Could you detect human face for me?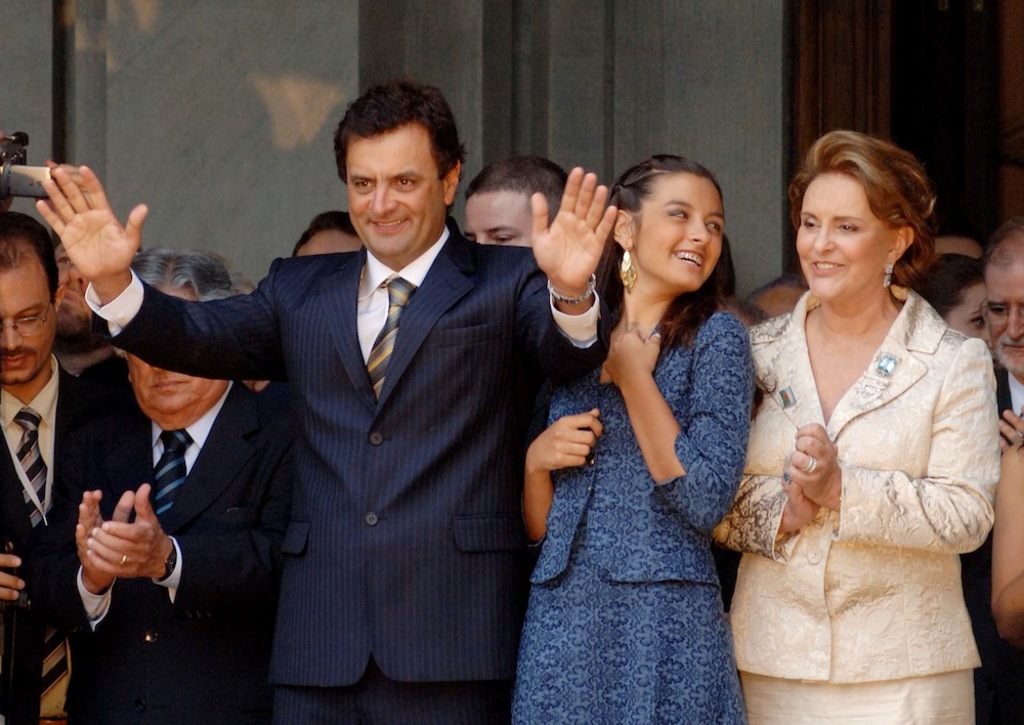
Detection result: (461, 189, 534, 248).
